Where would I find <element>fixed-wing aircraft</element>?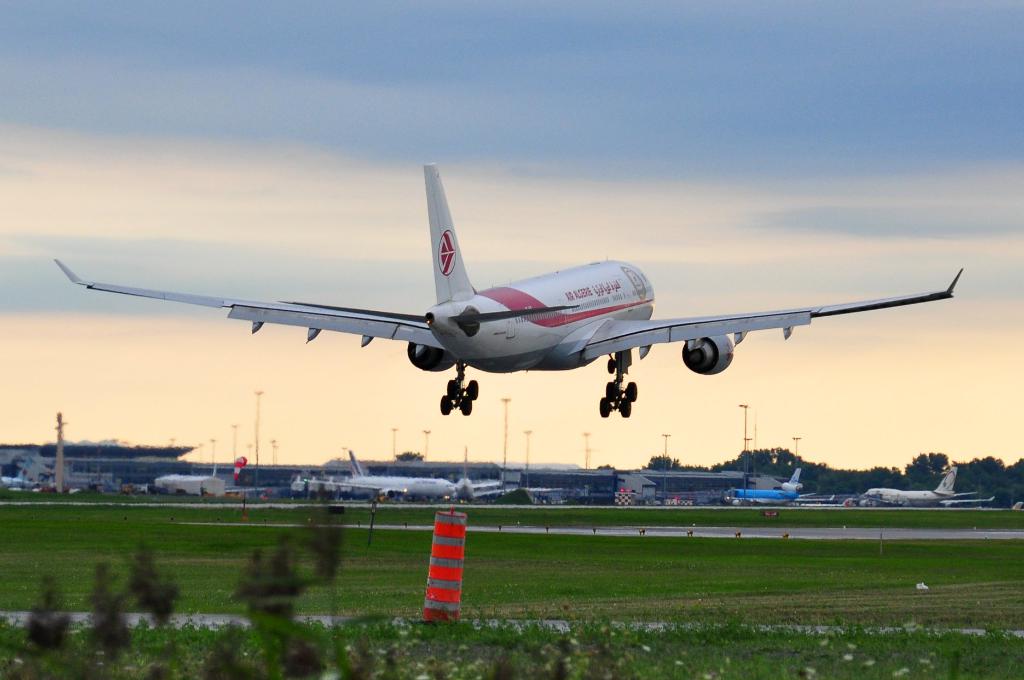
At left=54, top=157, right=961, bottom=414.
